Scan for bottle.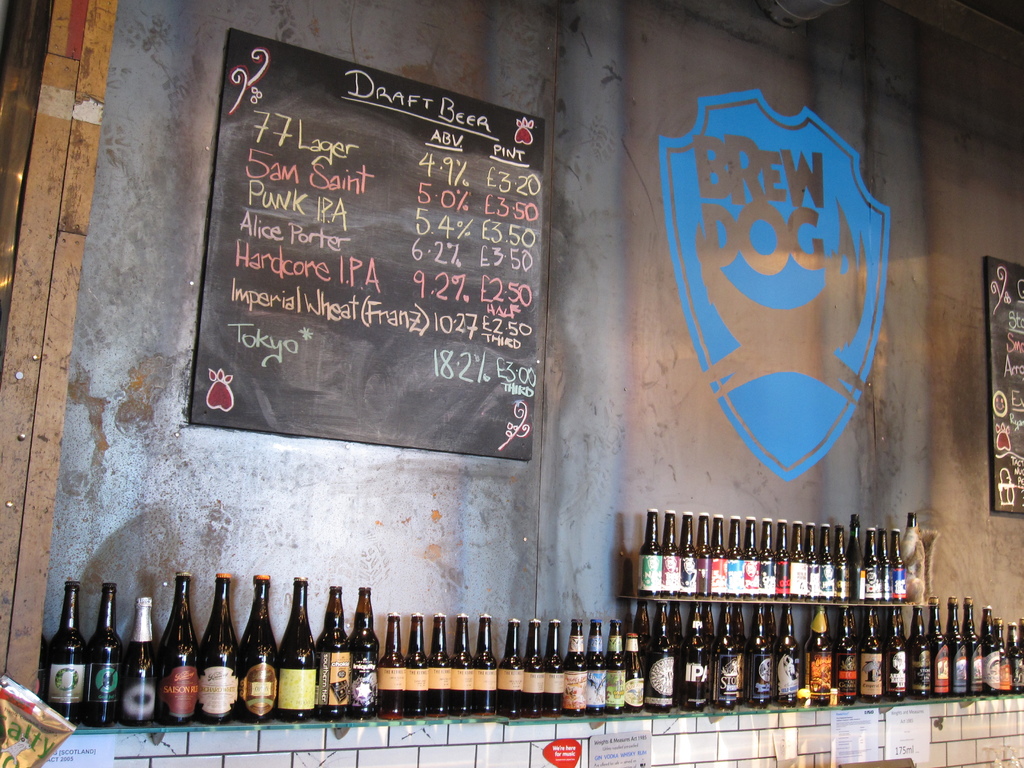
Scan result: region(860, 607, 883, 706).
